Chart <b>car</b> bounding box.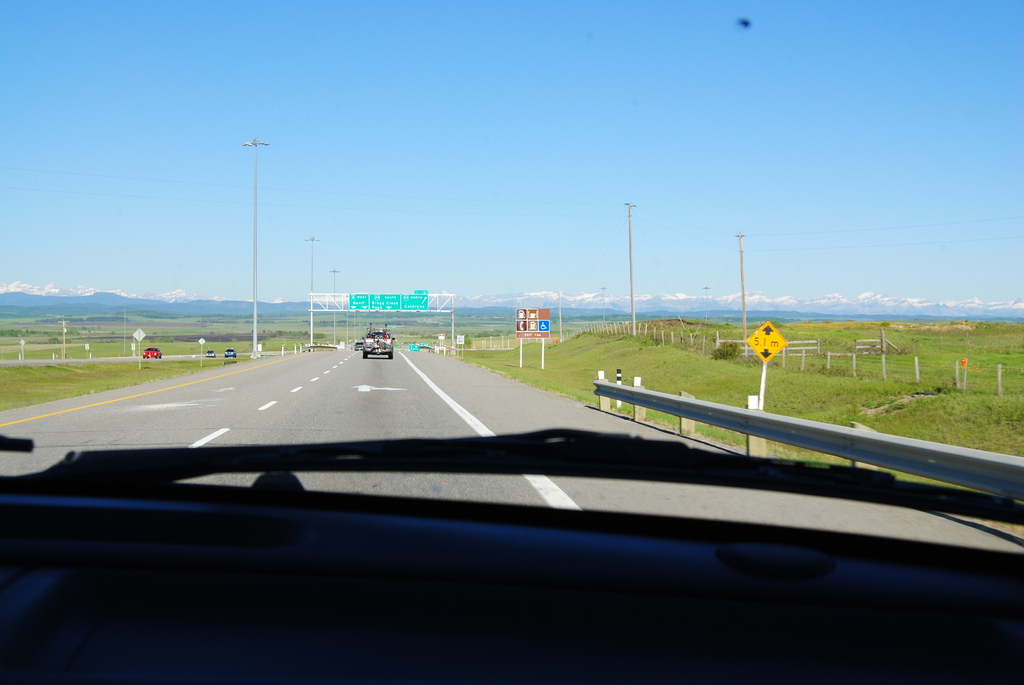
Charted: left=204, top=351, right=215, bottom=356.
